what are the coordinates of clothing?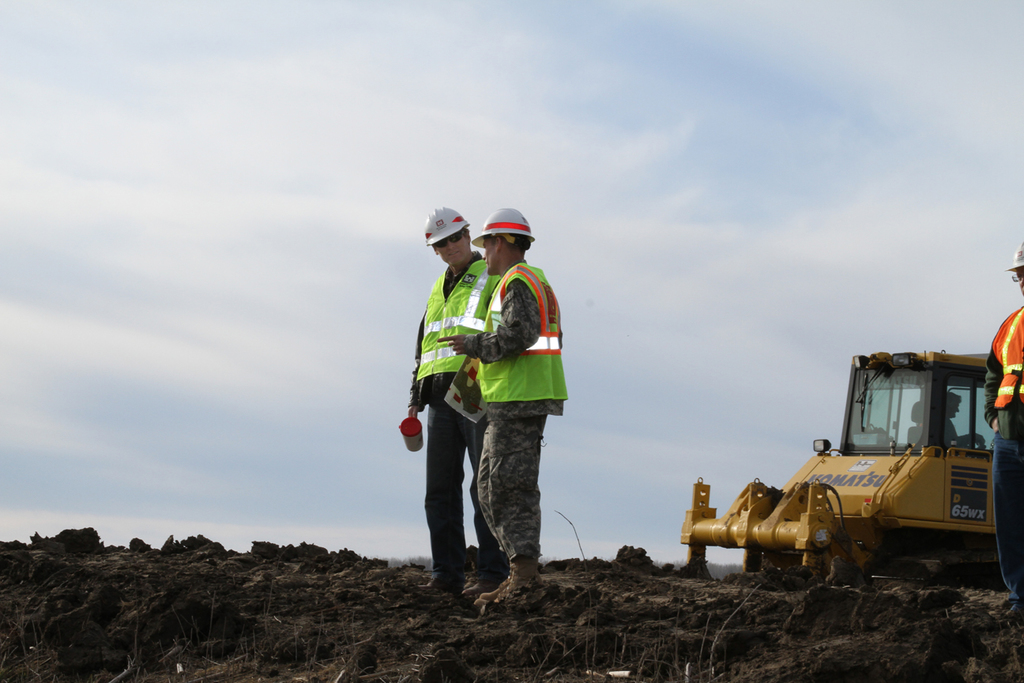
select_region(441, 230, 575, 594).
